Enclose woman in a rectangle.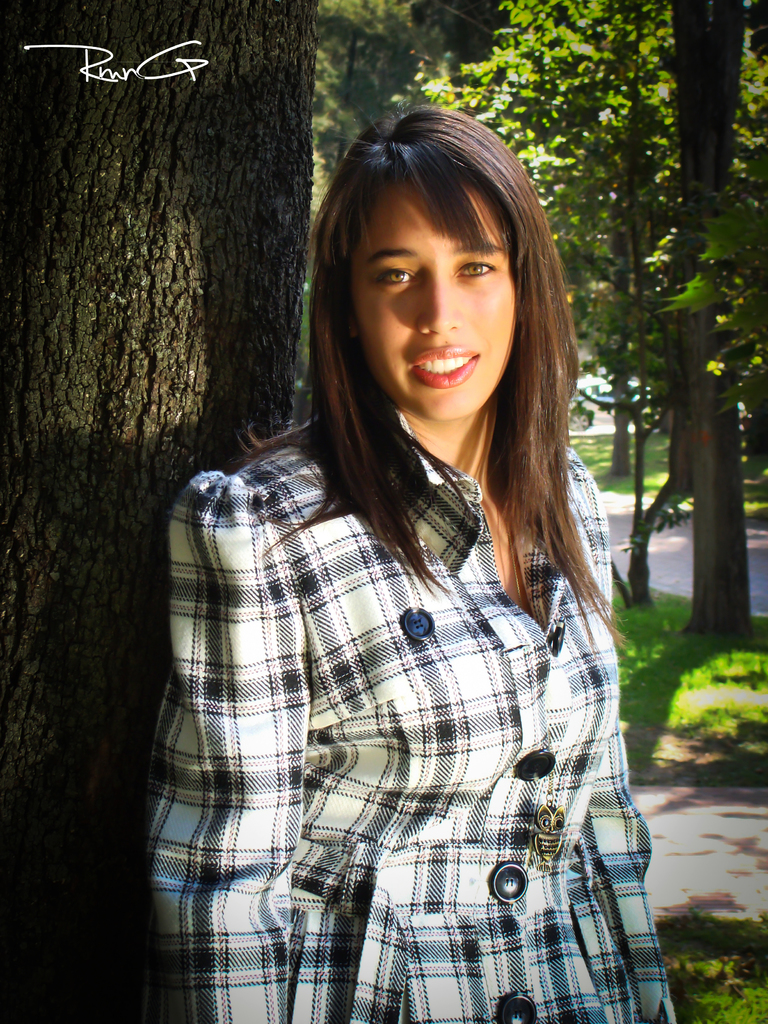
<region>127, 116, 673, 969</region>.
